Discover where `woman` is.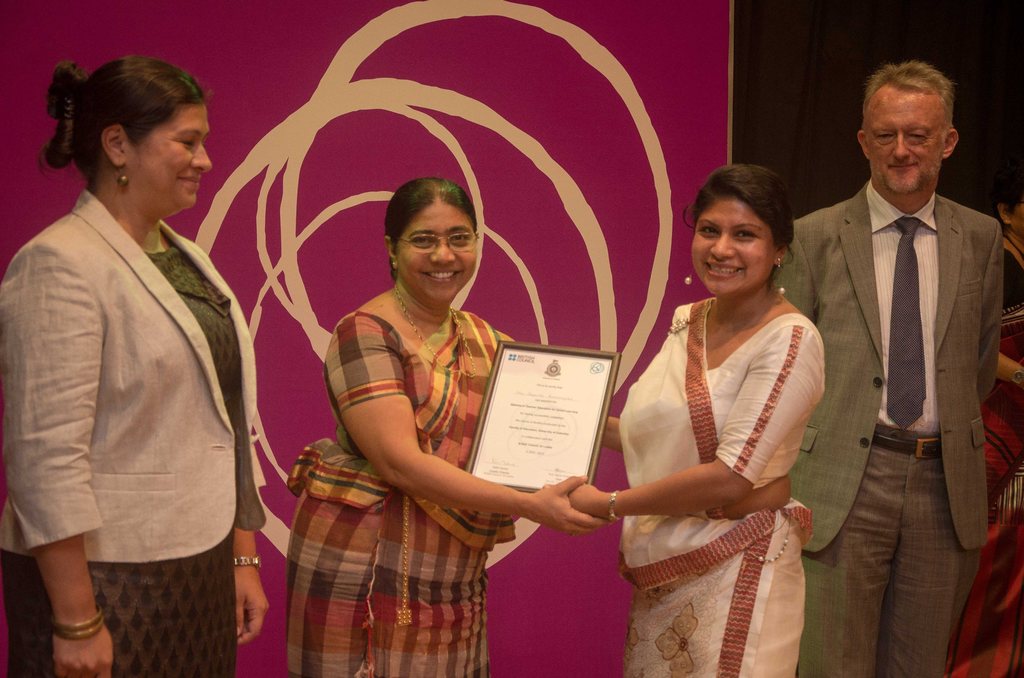
Discovered at Rect(282, 178, 613, 677).
